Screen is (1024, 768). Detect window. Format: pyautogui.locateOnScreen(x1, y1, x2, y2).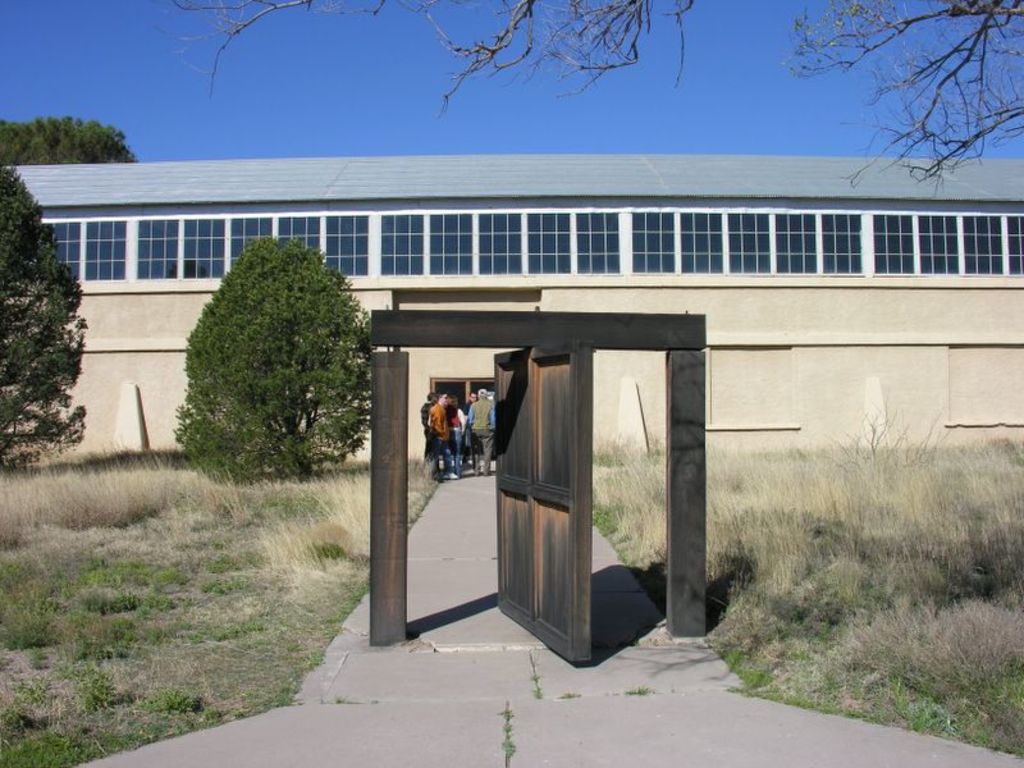
pyautogui.locateOnScreen(531, 215, 575, 273).
